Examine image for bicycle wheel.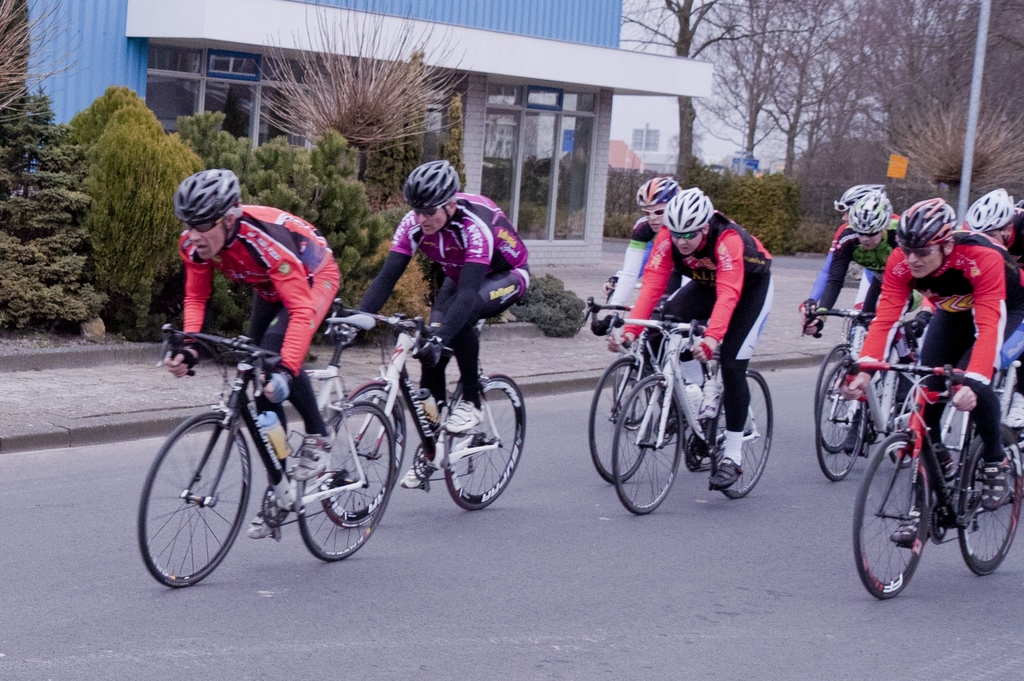
Examination result: x1=851 y1=430 x2=931 y2=598.
